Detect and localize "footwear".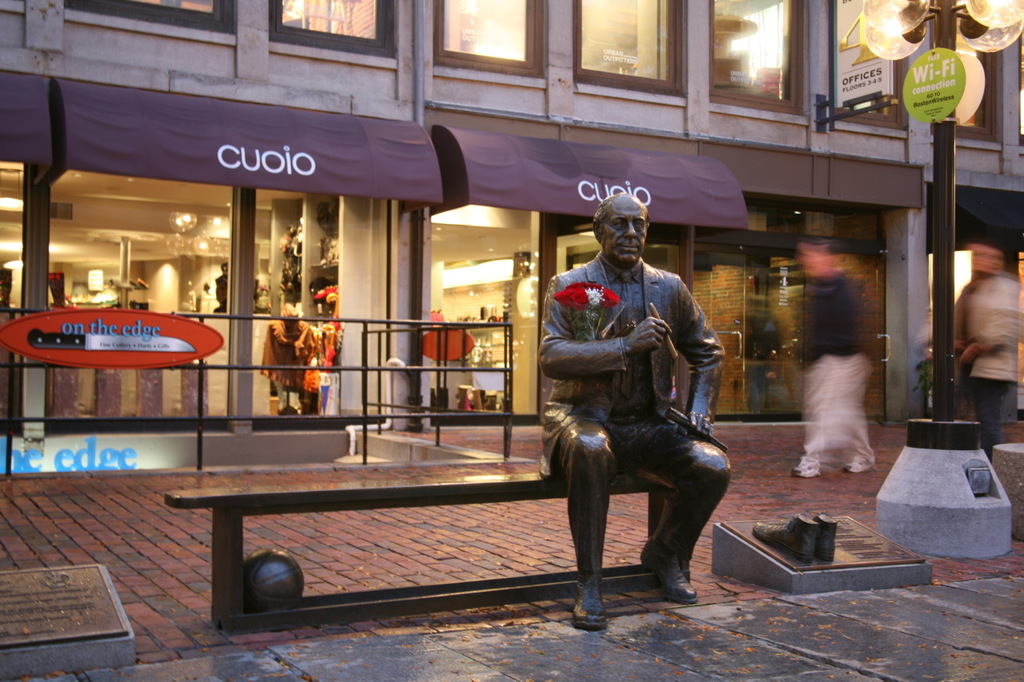
Localized at select_region(565, 582, 610, 628).
